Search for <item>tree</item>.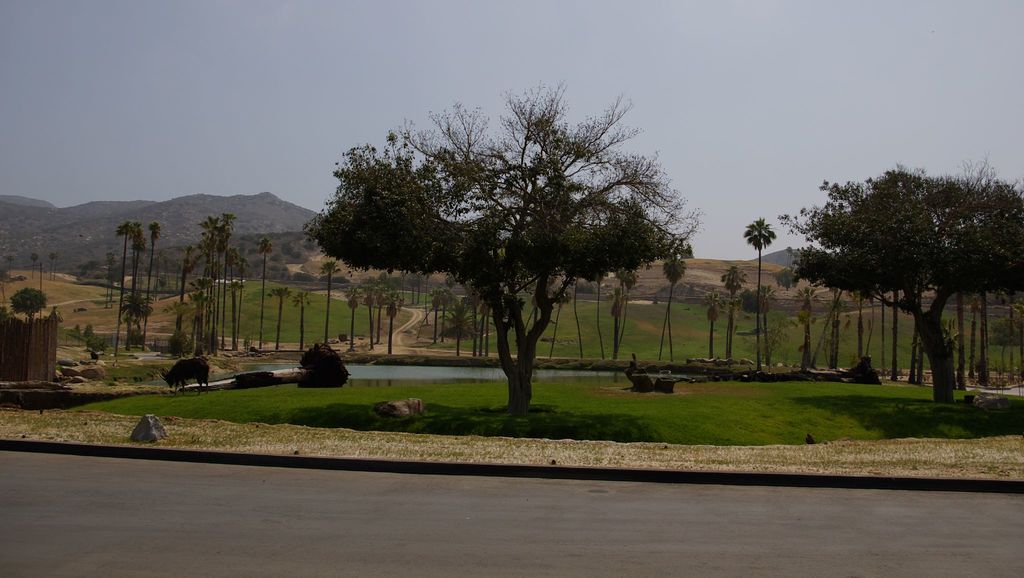
Found at x1=113, y1=215, x2=145, y2=358.
